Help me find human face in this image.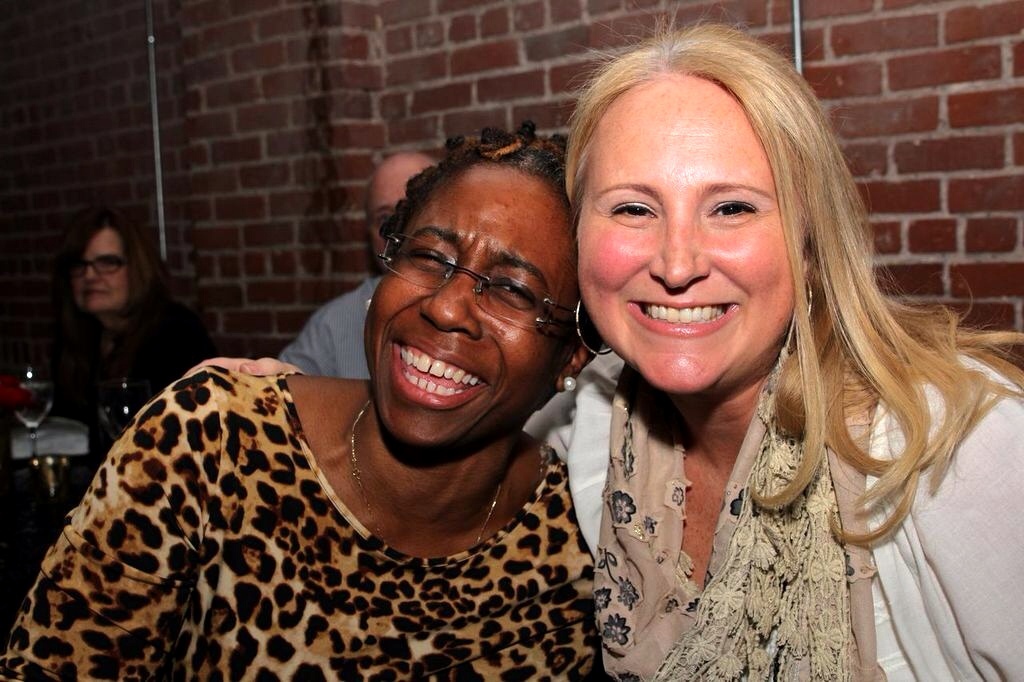
Found it: BBox(573, 78, 799, 392).
